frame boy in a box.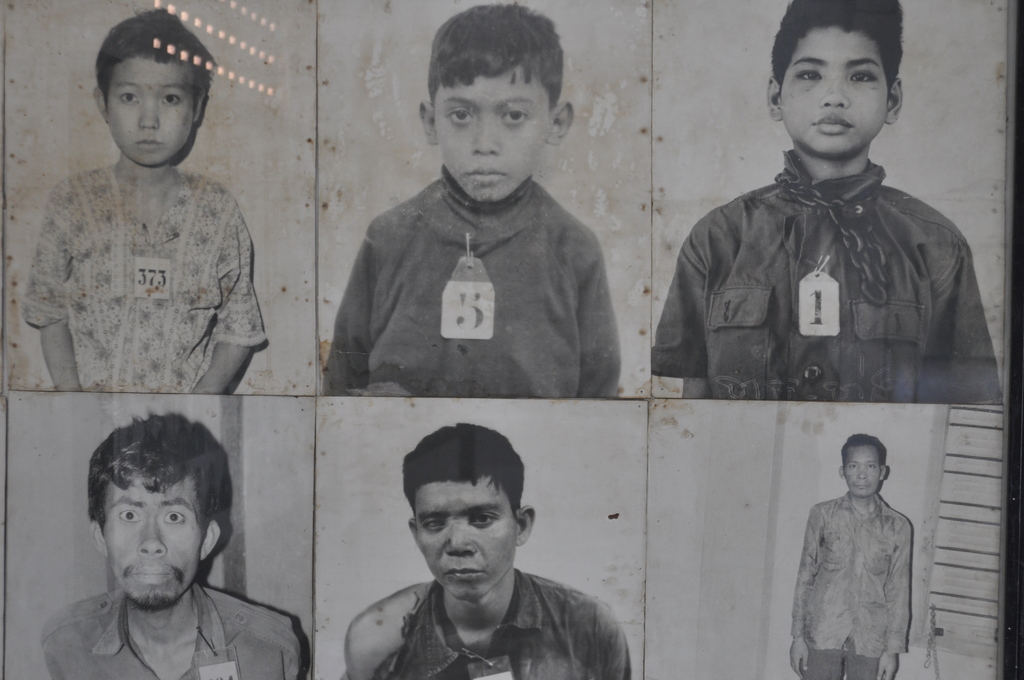
bbox(349, 26, 624, 417).
